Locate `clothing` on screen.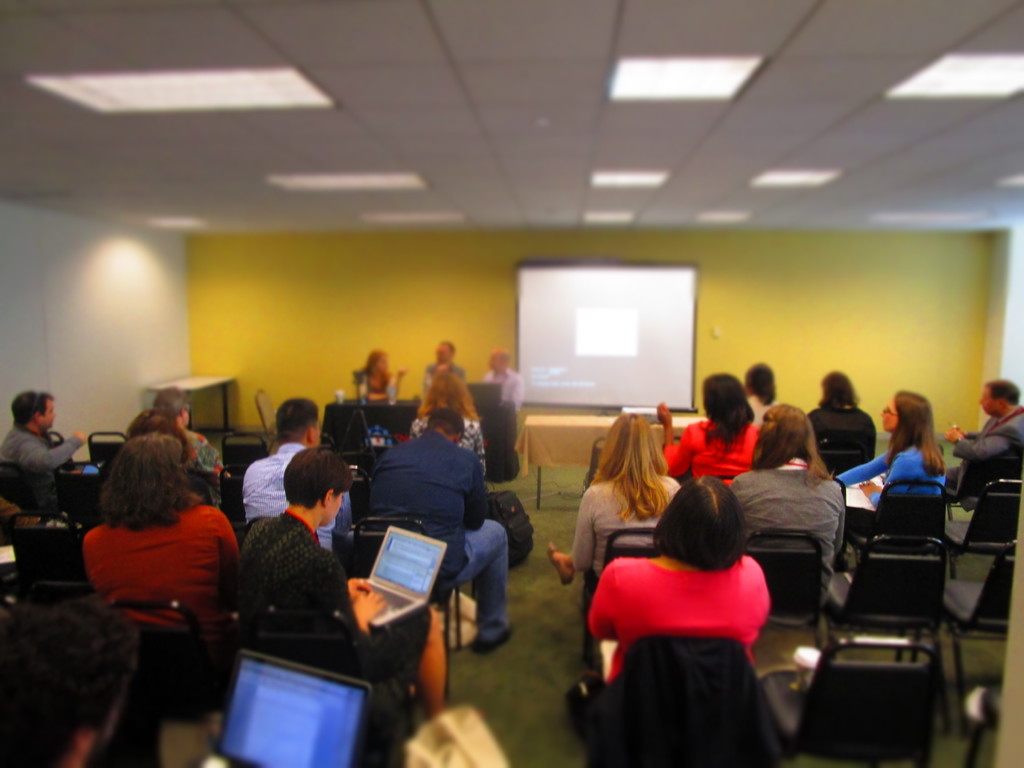
On screen at crop(719, 460, 841, 607).
